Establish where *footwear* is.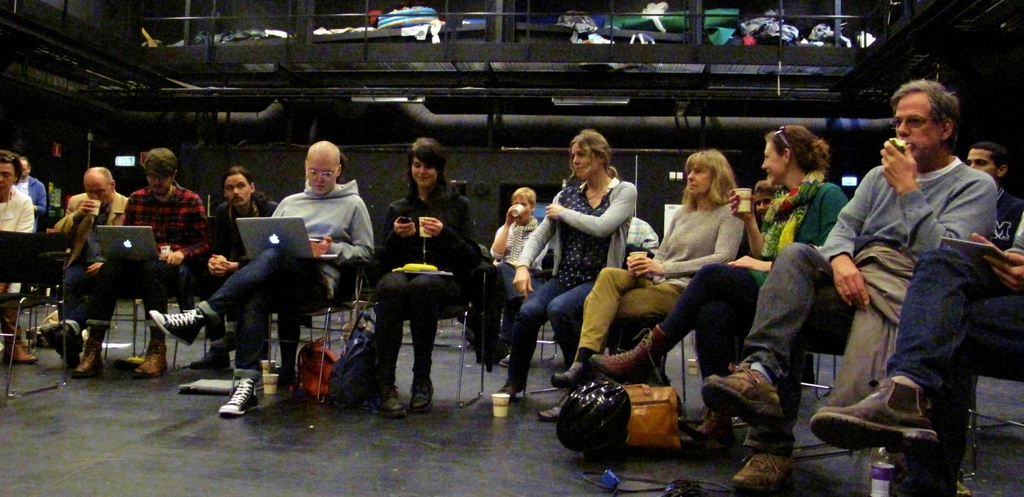
Established at box(588, 320, 680, 387).
